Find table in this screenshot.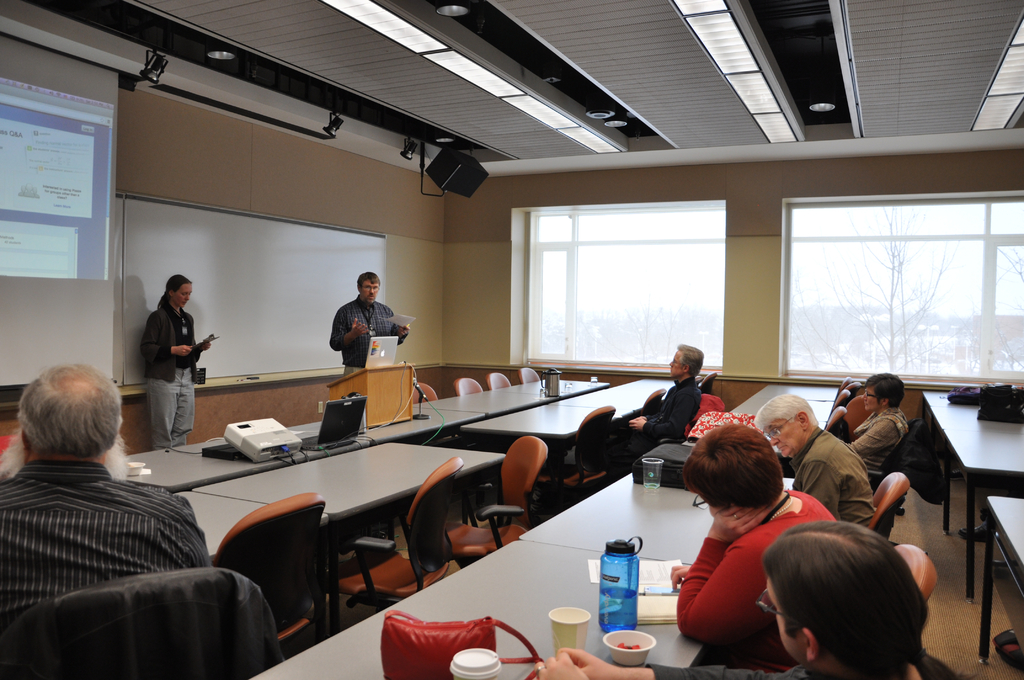
The bounding box for table is bbox(728, 385, 841, 454).
